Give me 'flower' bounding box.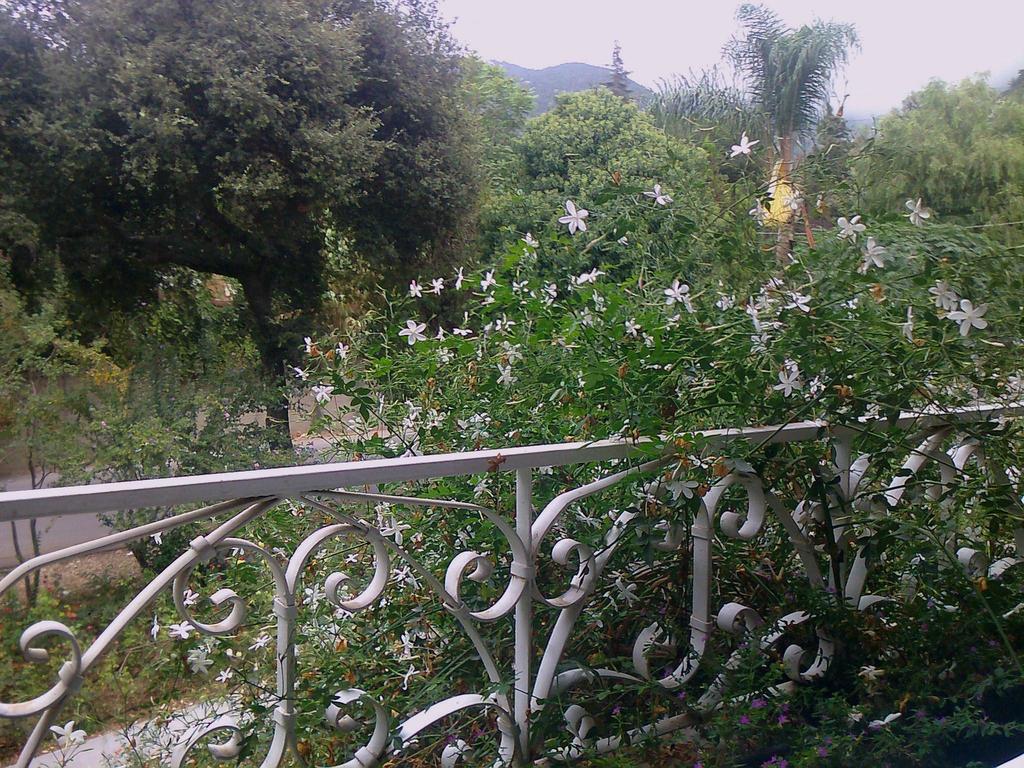
397,318,424,348.
